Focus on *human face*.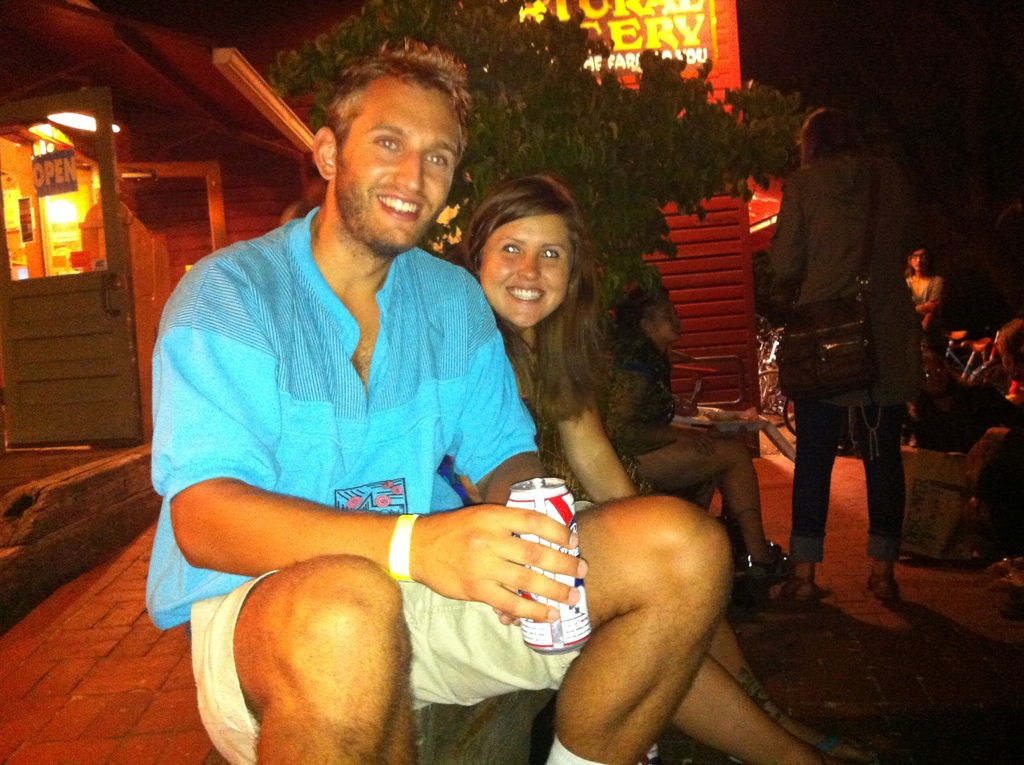
Focused at [x1=335, y1=74, x2=462, y2=248].
